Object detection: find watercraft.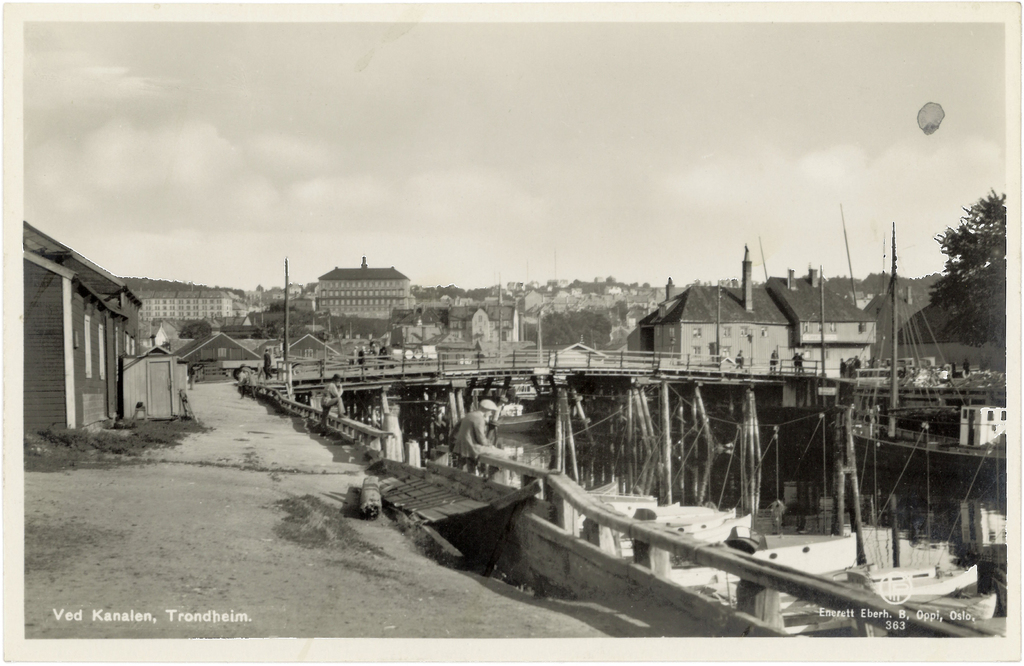
bbox(564, 380, 653, 509).
